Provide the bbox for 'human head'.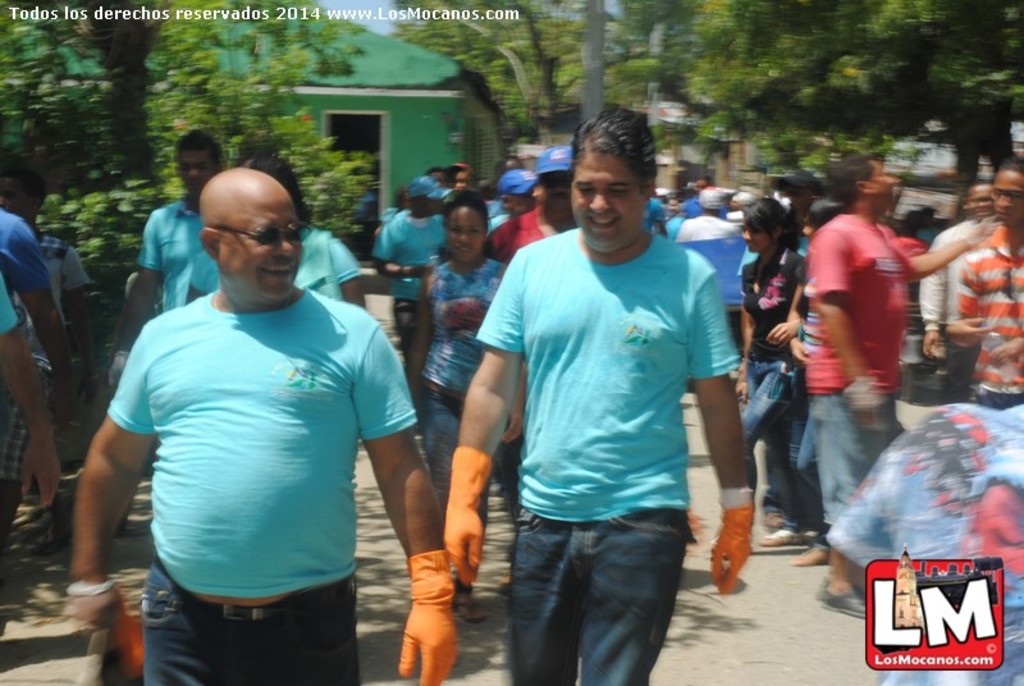
bbox(571, 106, 658, 257).
